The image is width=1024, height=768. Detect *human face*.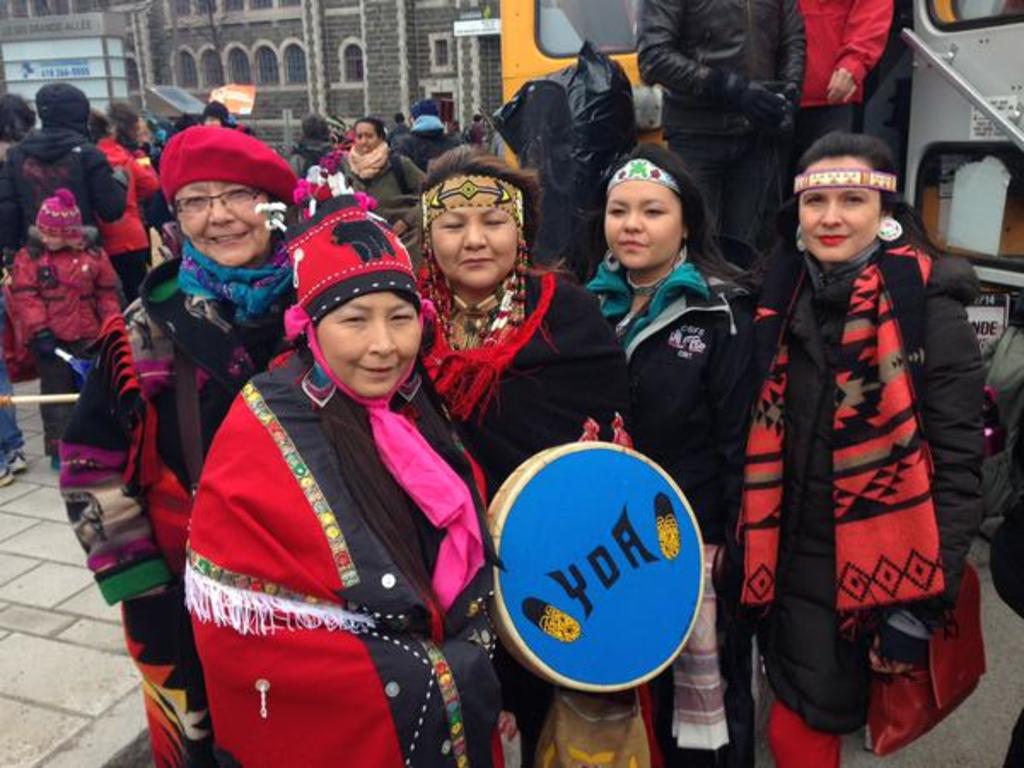
Detection: l=317, t=288, r=418, b=399.
